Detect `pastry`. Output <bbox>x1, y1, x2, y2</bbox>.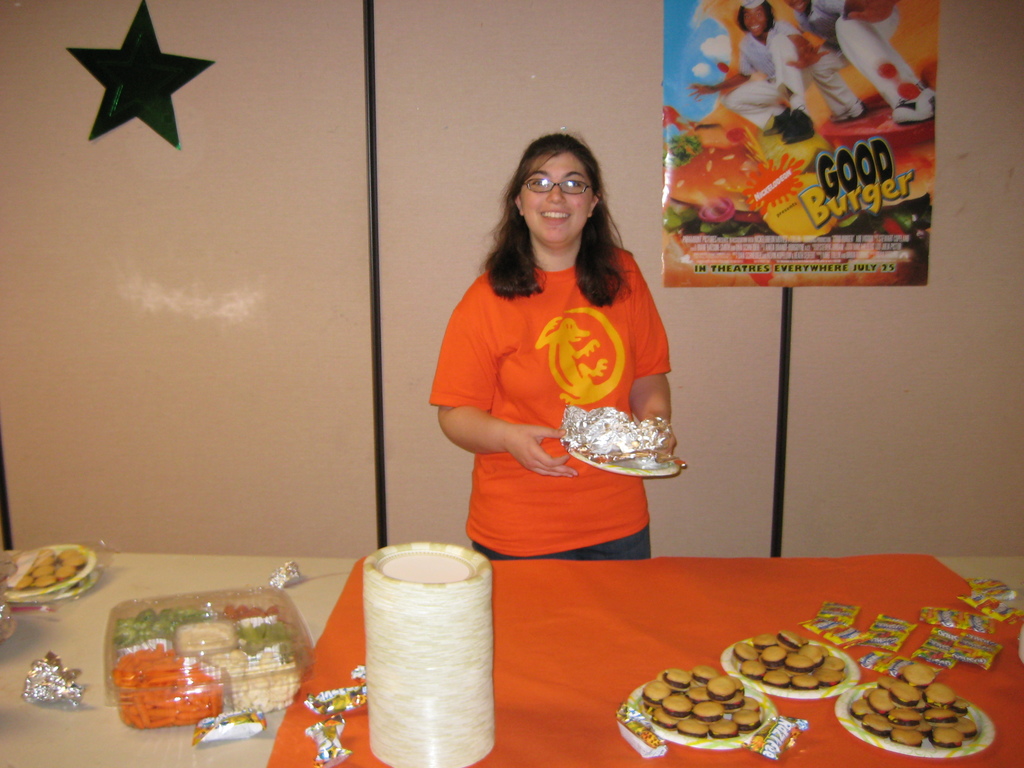
<bbox>704, 678, 739, 705</bbox>.
